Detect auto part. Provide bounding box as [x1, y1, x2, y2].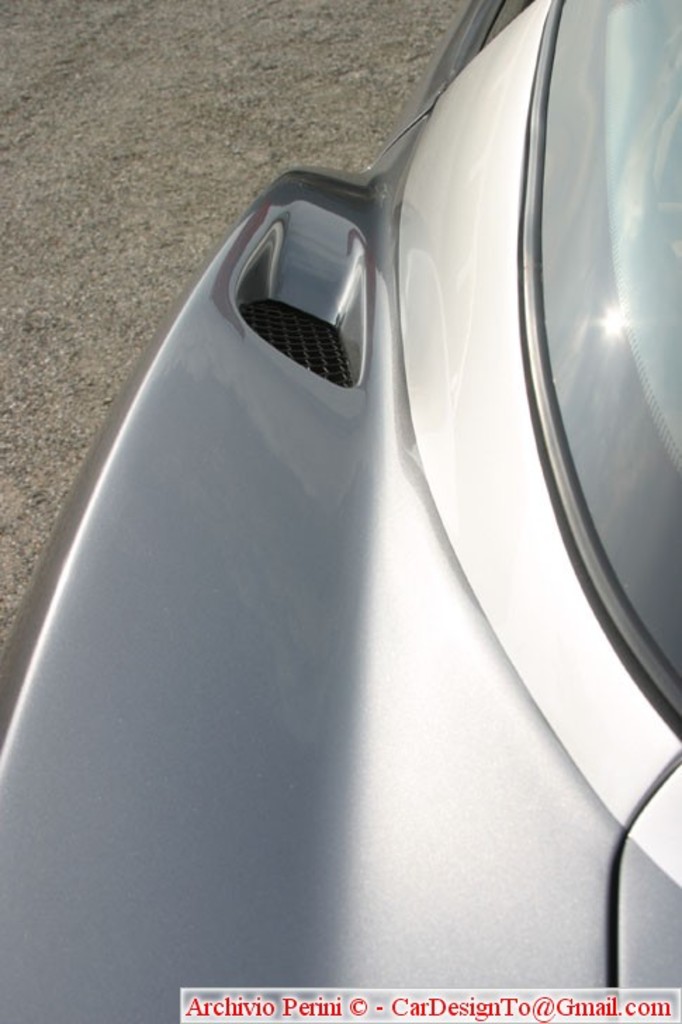
[6, 0, 681, 1023].
